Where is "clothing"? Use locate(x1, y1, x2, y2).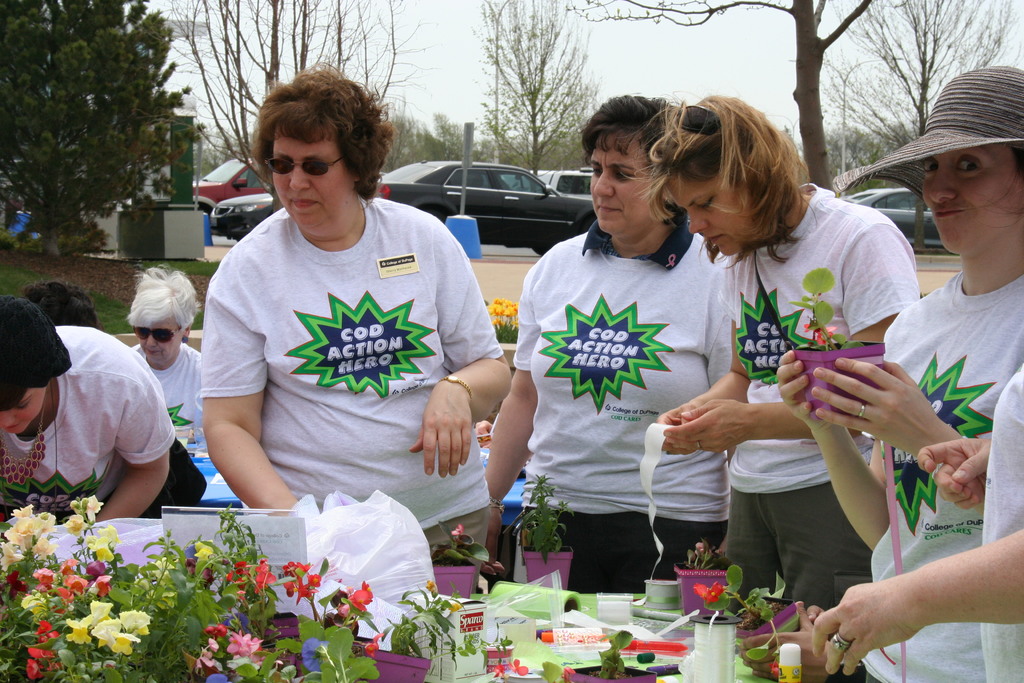
locate(132, 347, 207, 479).
